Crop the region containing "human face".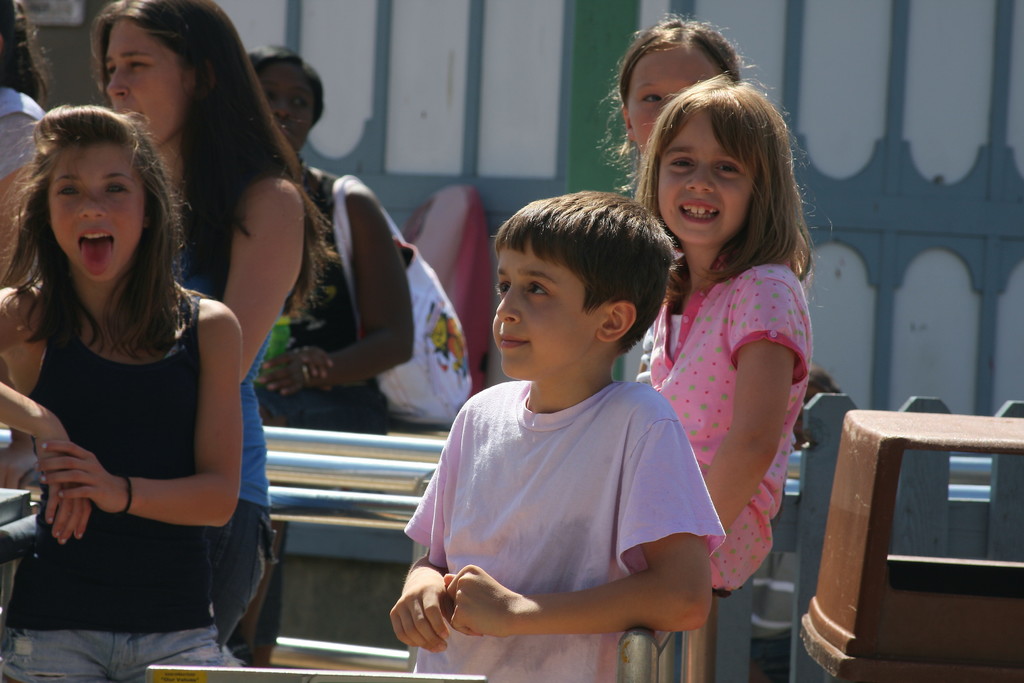
Crop region: {"x1": 623, "y1": 47, "x2": 719, "y2": 149}.
